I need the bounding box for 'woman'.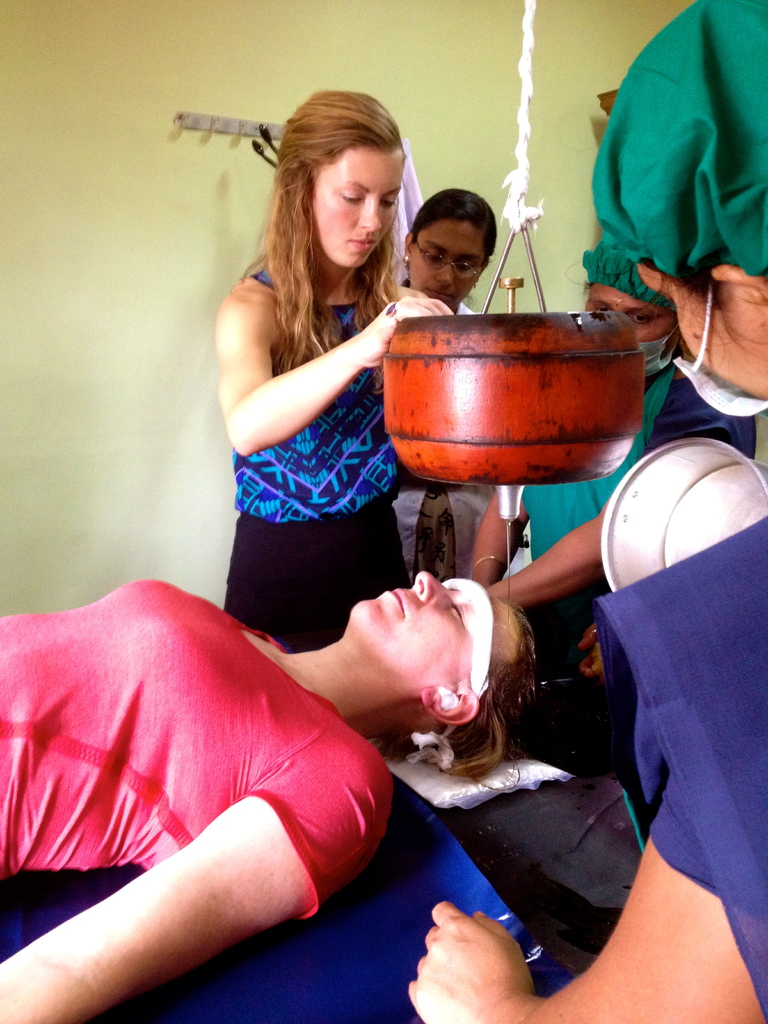
Here it is: bbox(209, 82, 461, 638).
